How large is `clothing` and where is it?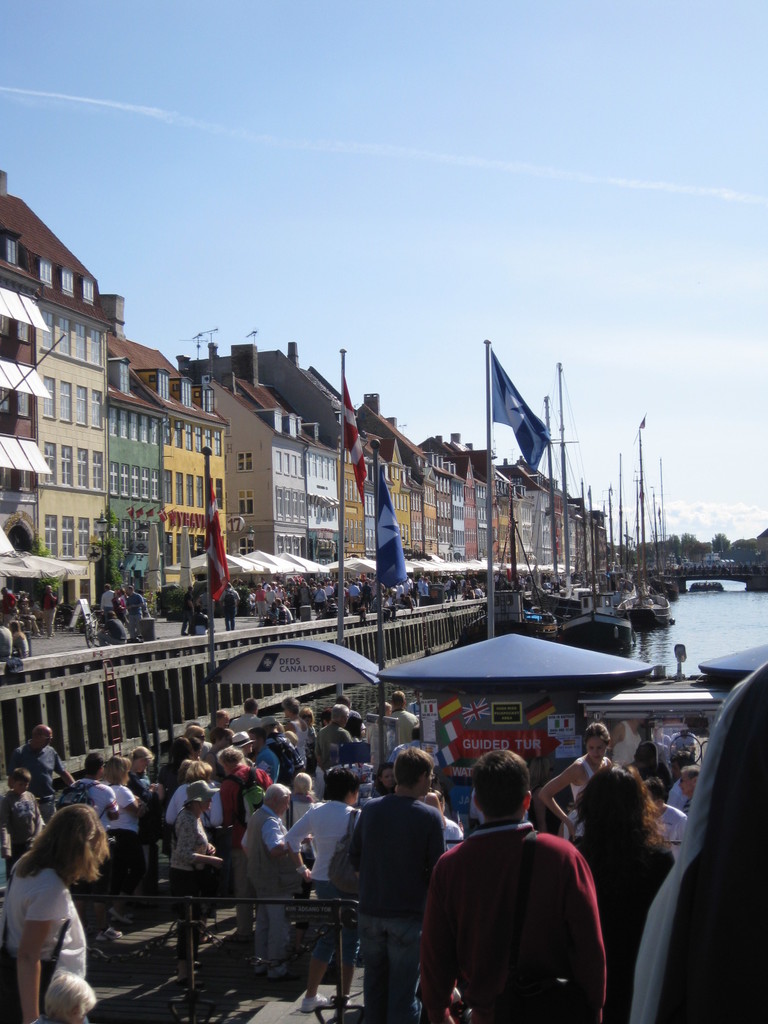
Bounding box: 93/616/127/644.
